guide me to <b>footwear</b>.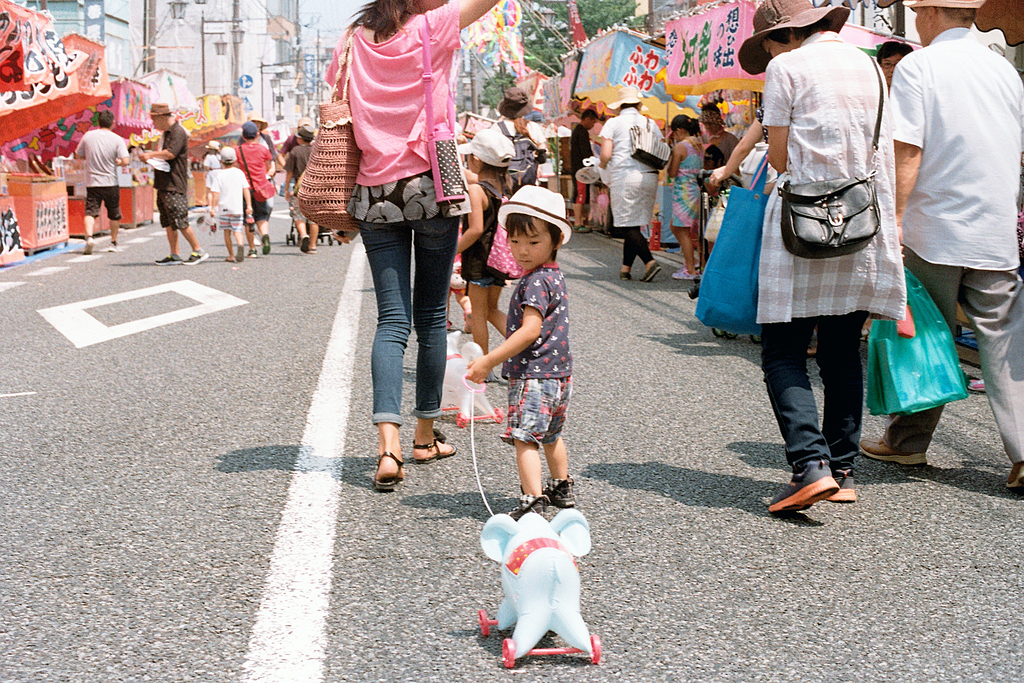
Guidance: (300,236,308,252).
